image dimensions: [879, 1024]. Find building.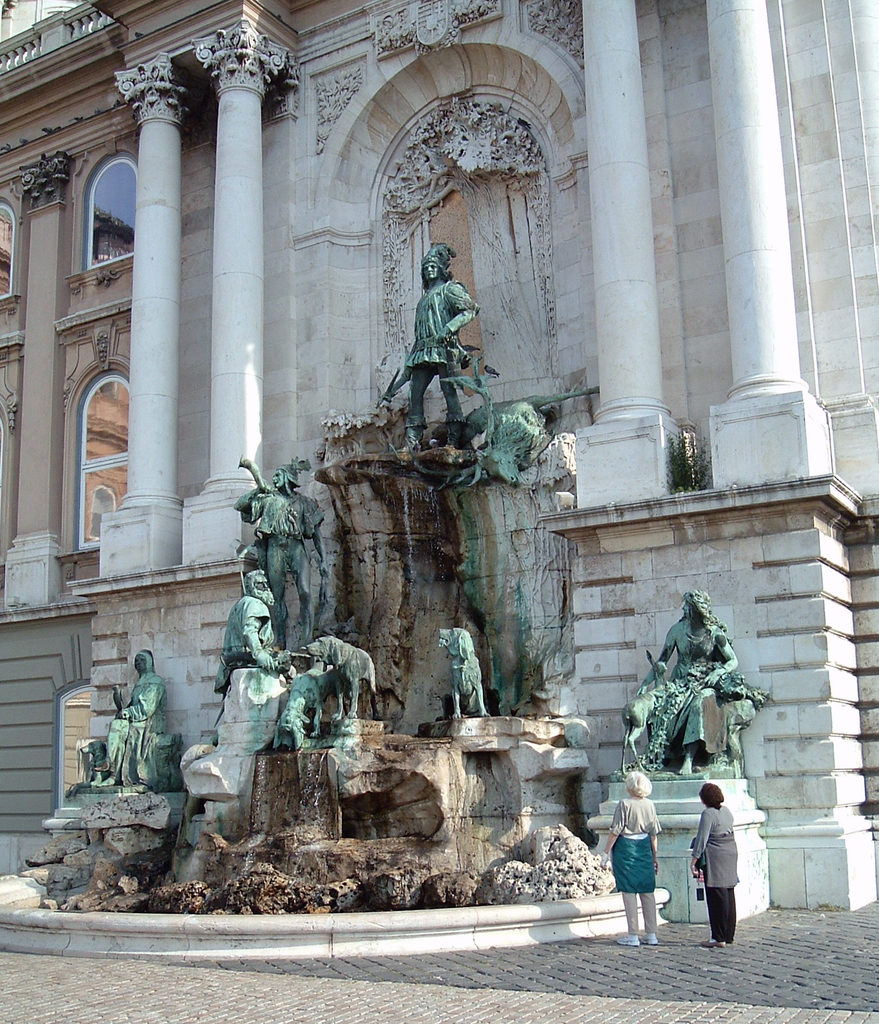
[0, 0, 878, 958].
